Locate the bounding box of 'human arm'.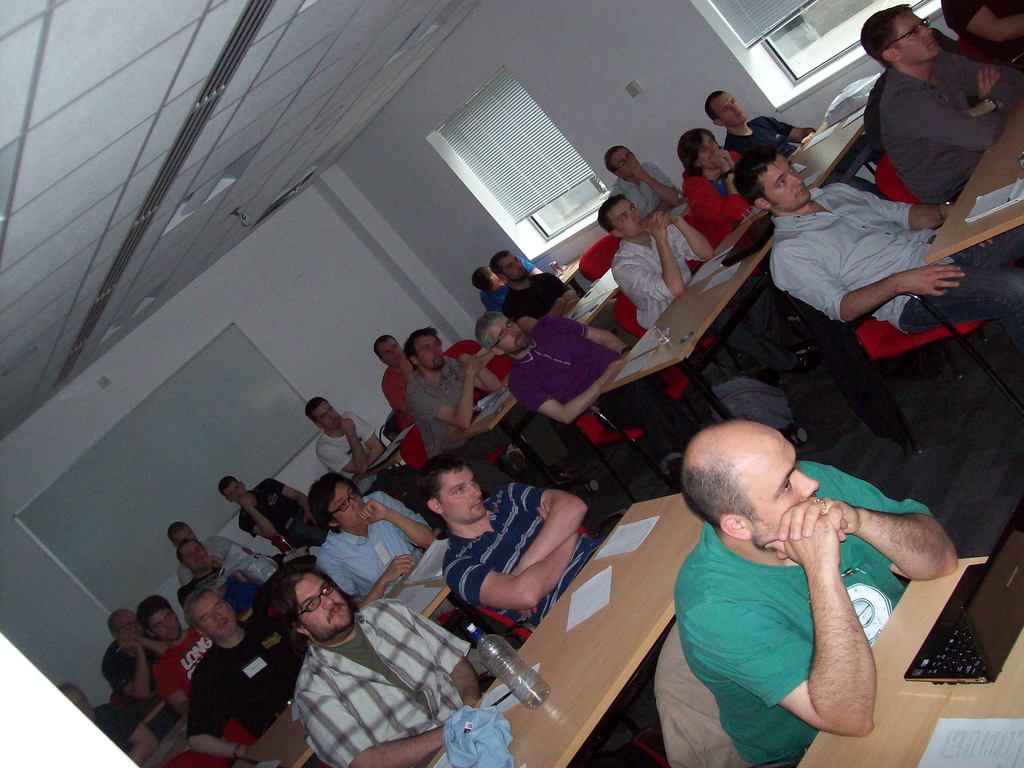
Bounding box: <region>501, 301, 572, 335</region>.
